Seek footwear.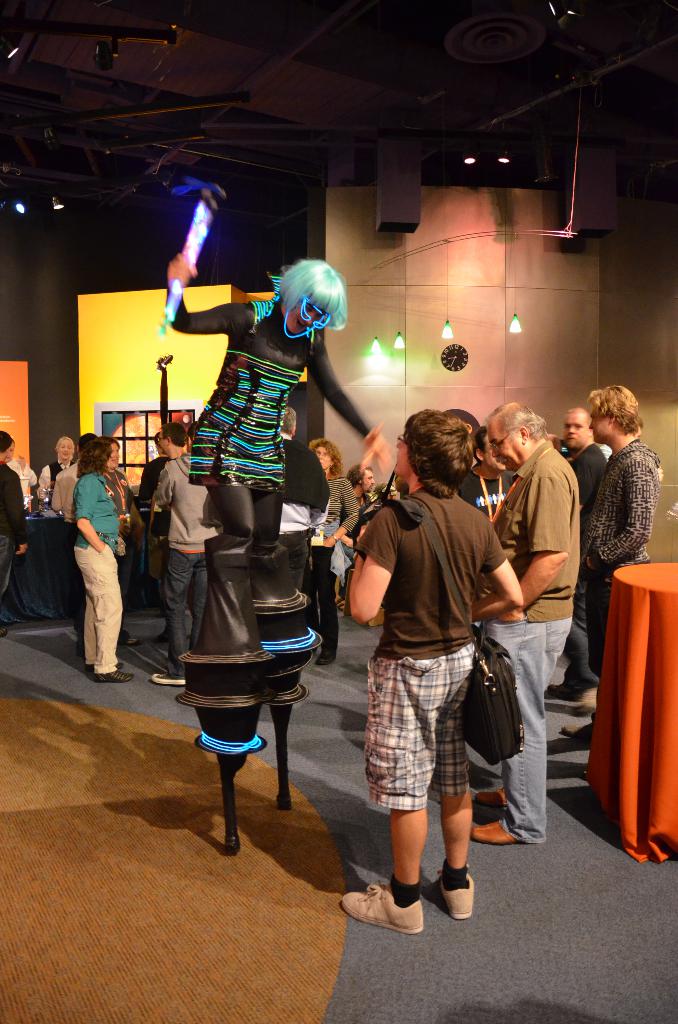
{"left": 476, "top": 788, "right": 507, "bottom": 806}.
